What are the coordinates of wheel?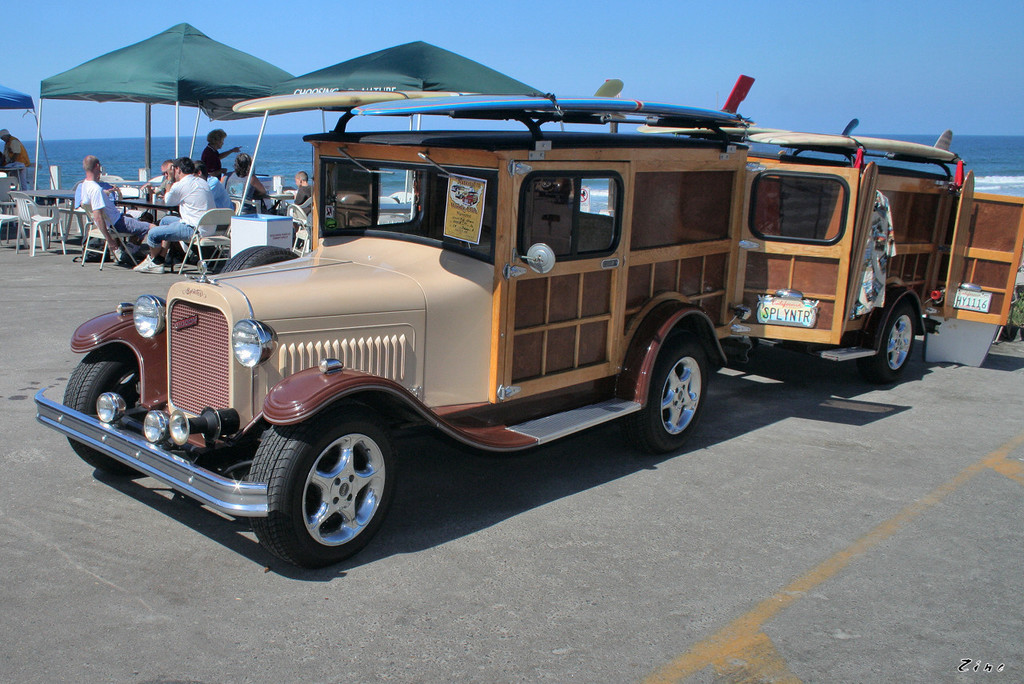
x1=266 y1=416 x2=387 y2=560.
